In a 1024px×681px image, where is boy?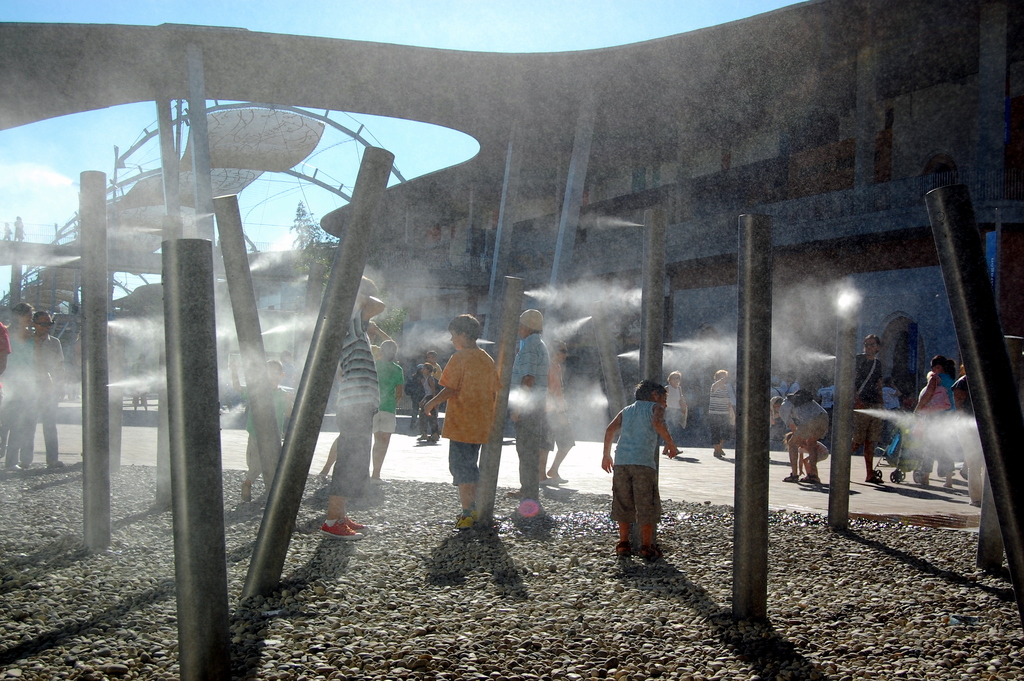
bbox(708, 370, 734, 457).
